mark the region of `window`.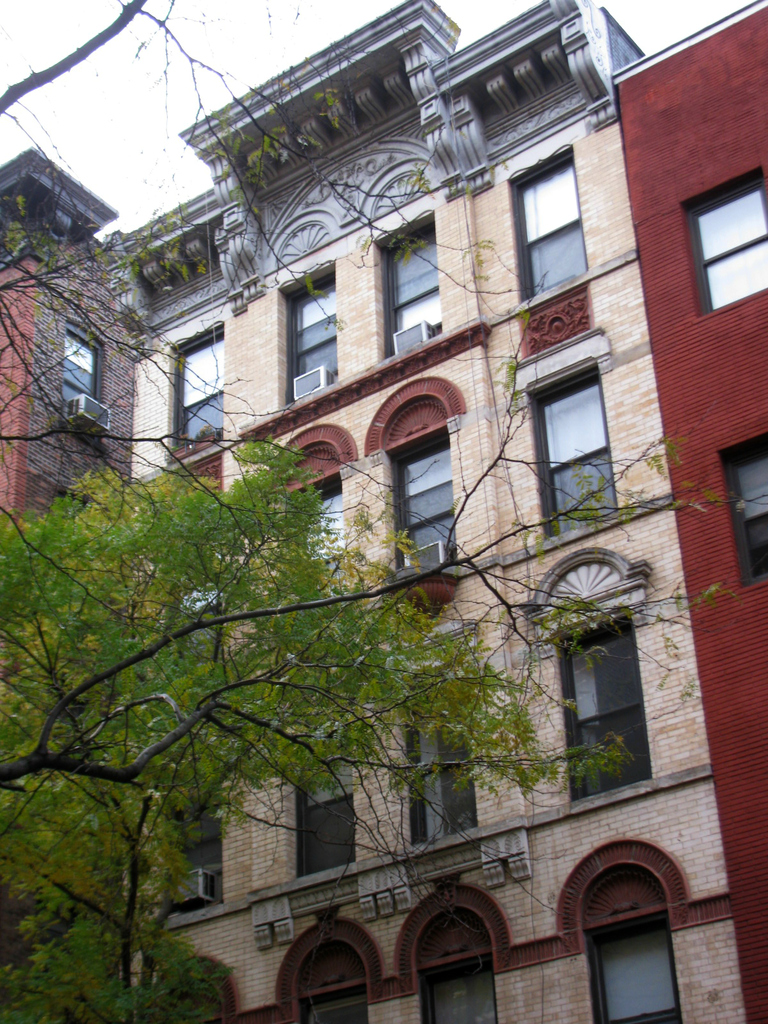
Region: locate(408, 907, 499, 1023).
